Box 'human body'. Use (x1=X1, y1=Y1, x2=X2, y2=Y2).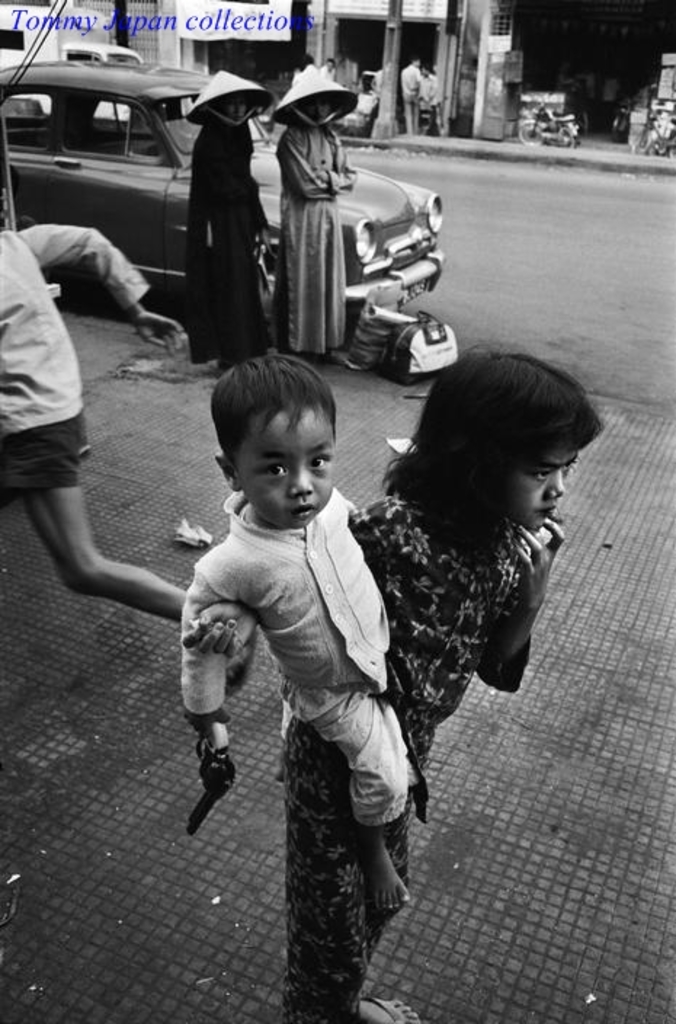
(x1=278, y1=112, x2=368, y2=371).
